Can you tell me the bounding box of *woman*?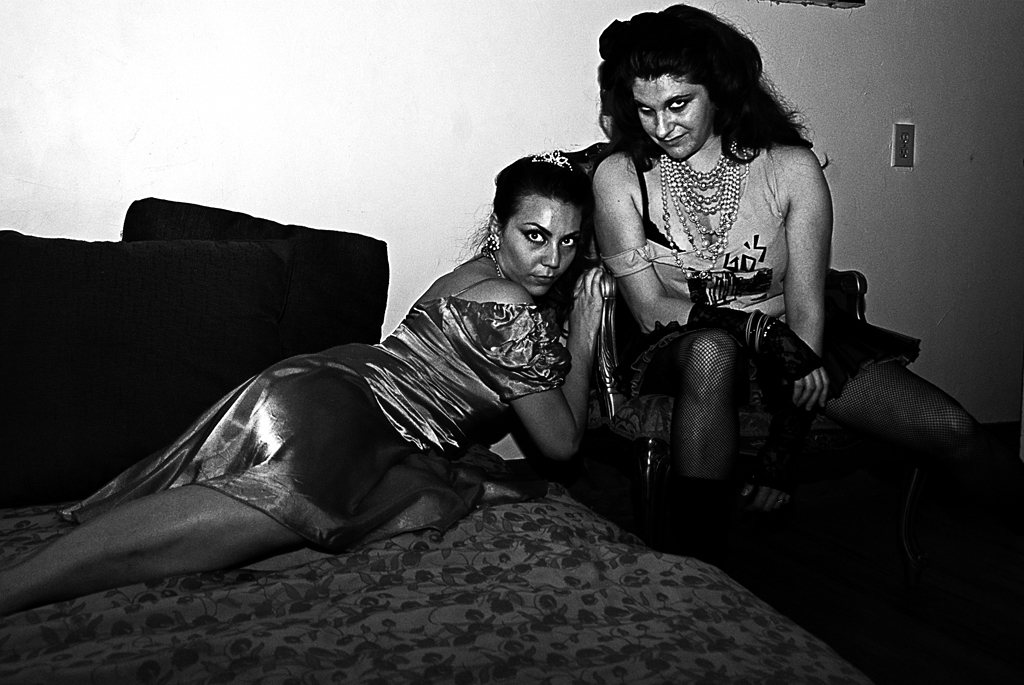
crop(586, 1, 990, 508).
